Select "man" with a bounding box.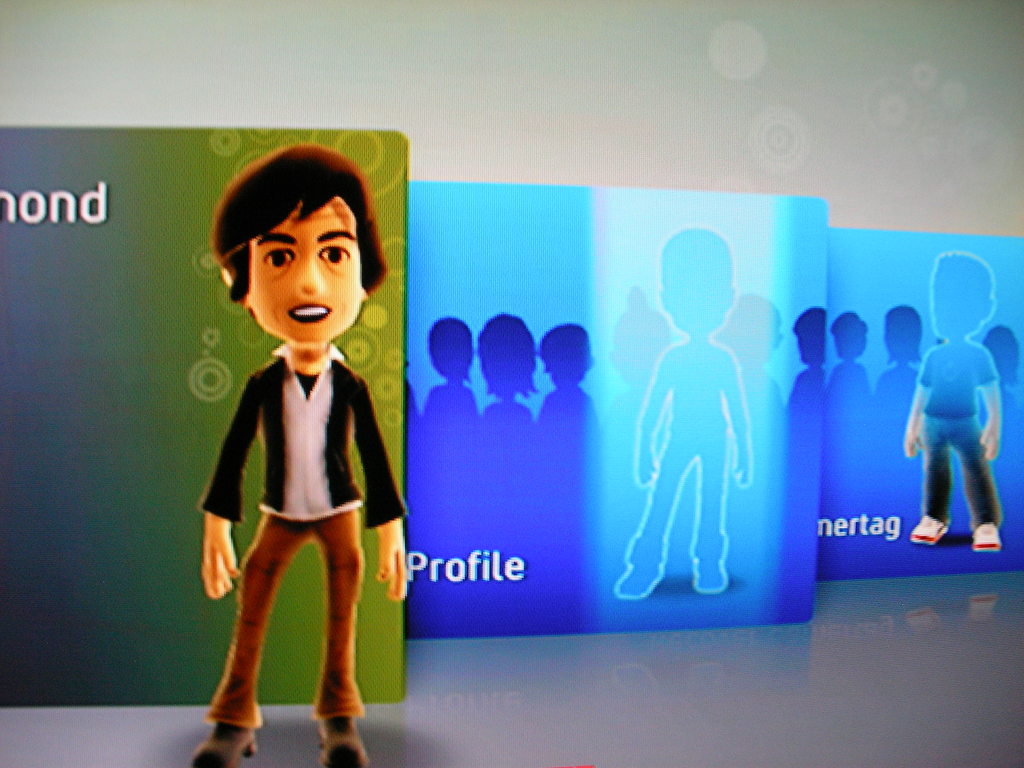
locate(195, 141, 409, 760).
